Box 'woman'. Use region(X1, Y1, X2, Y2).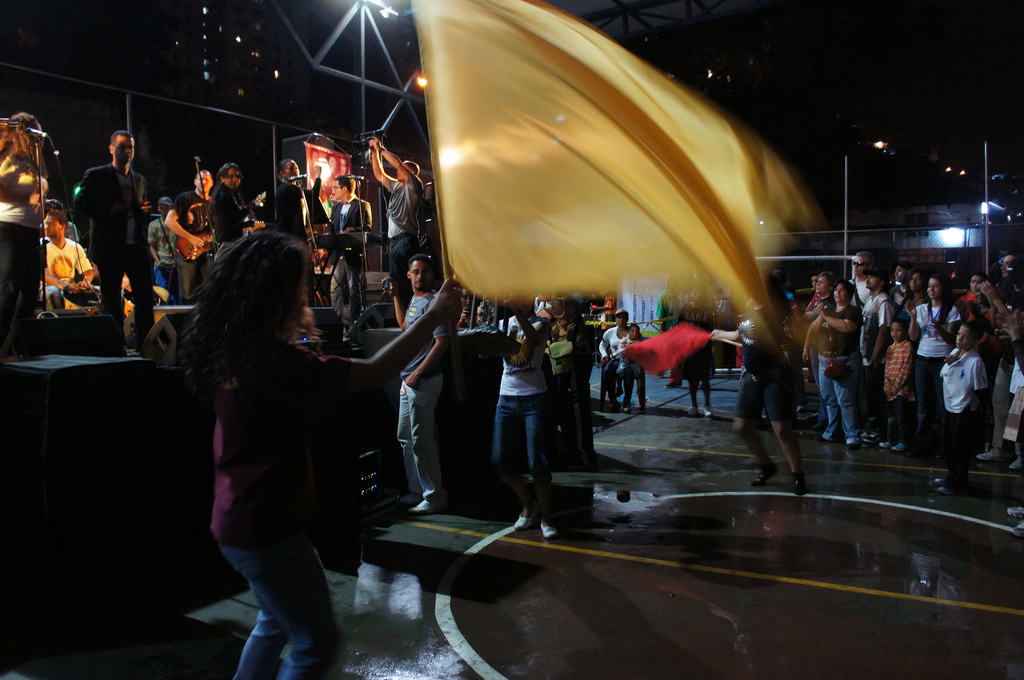
region(167, 188, 377, 665).
